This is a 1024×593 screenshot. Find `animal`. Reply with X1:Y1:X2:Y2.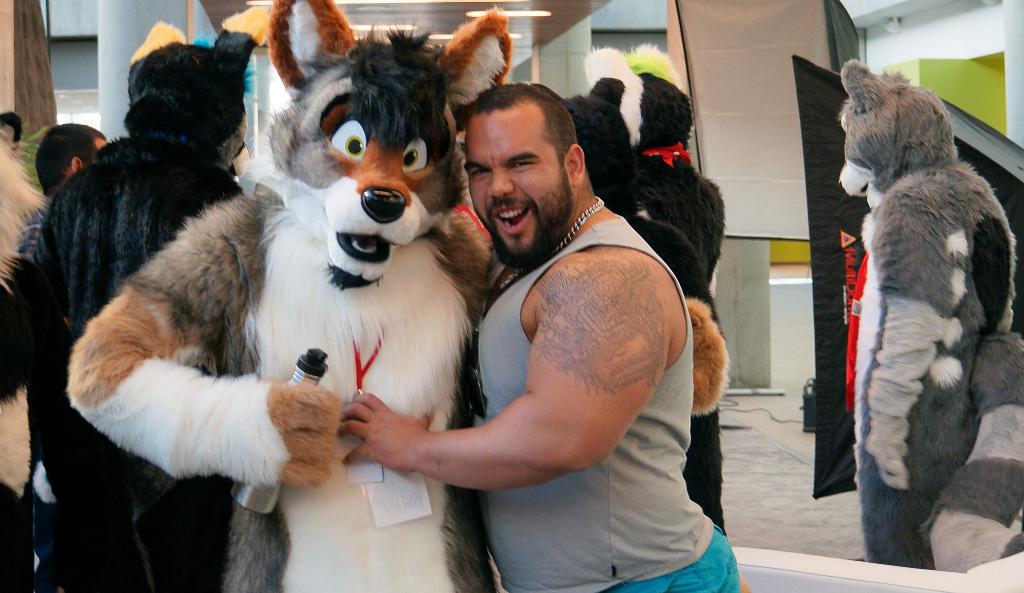
63:0:727:592.
